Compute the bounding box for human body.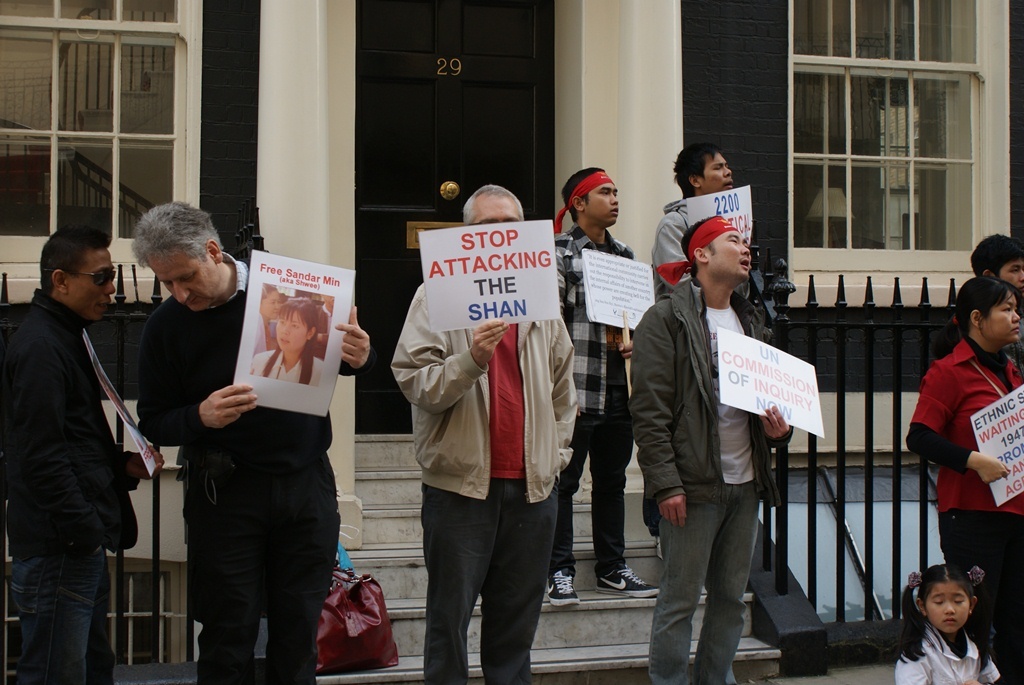
{"left": 10, "top": 207, "right": 149, "bottom": 680}.
